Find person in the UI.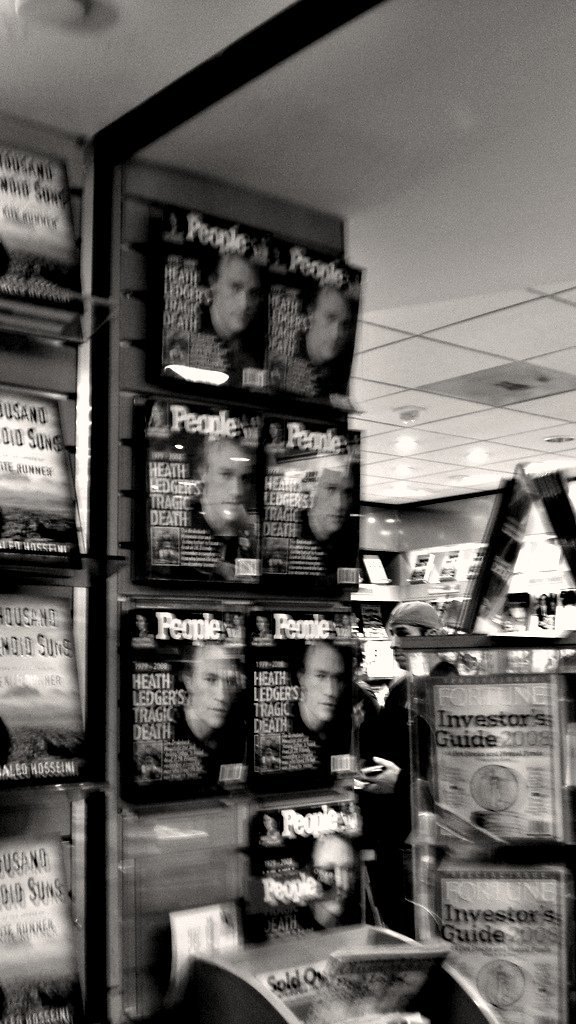
UI element at Rect(201, 250, 258, 340).
